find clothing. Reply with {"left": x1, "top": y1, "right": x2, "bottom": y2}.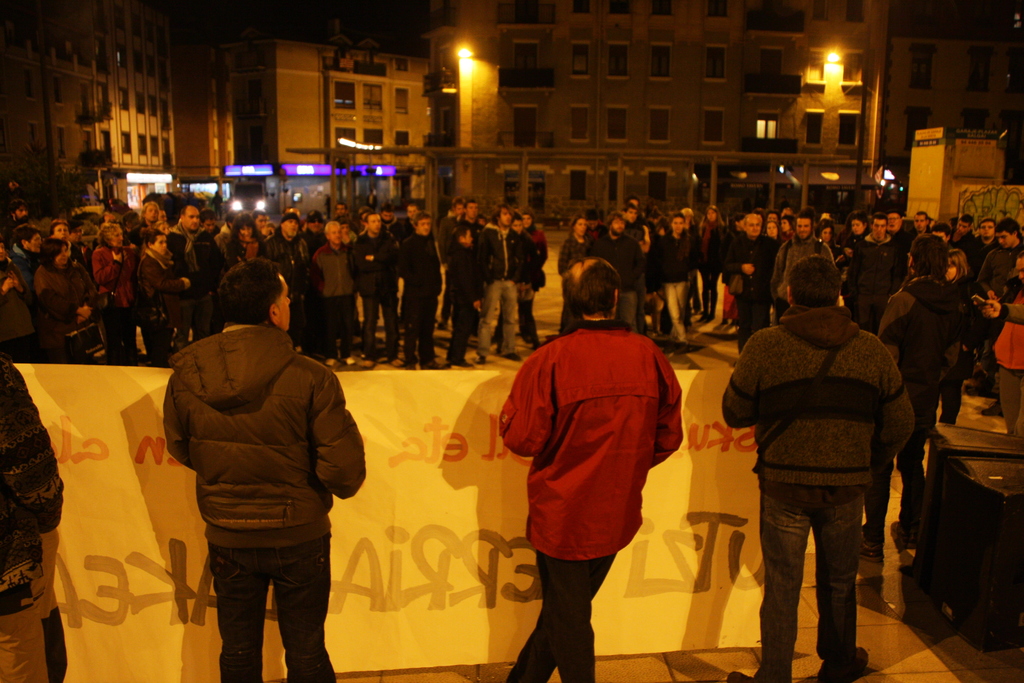
{"left": 781, "top": 238, "right": 839, "bottom": 281}.
